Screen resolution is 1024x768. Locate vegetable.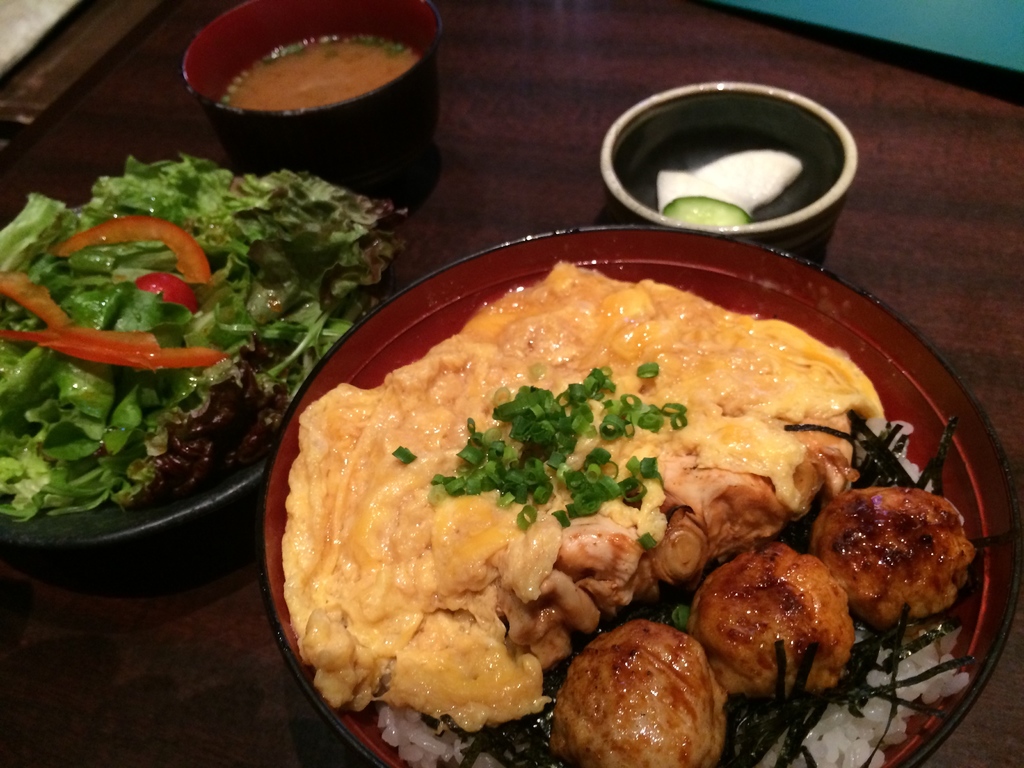
x1=666 y1=196 x2=755 y2=226.
